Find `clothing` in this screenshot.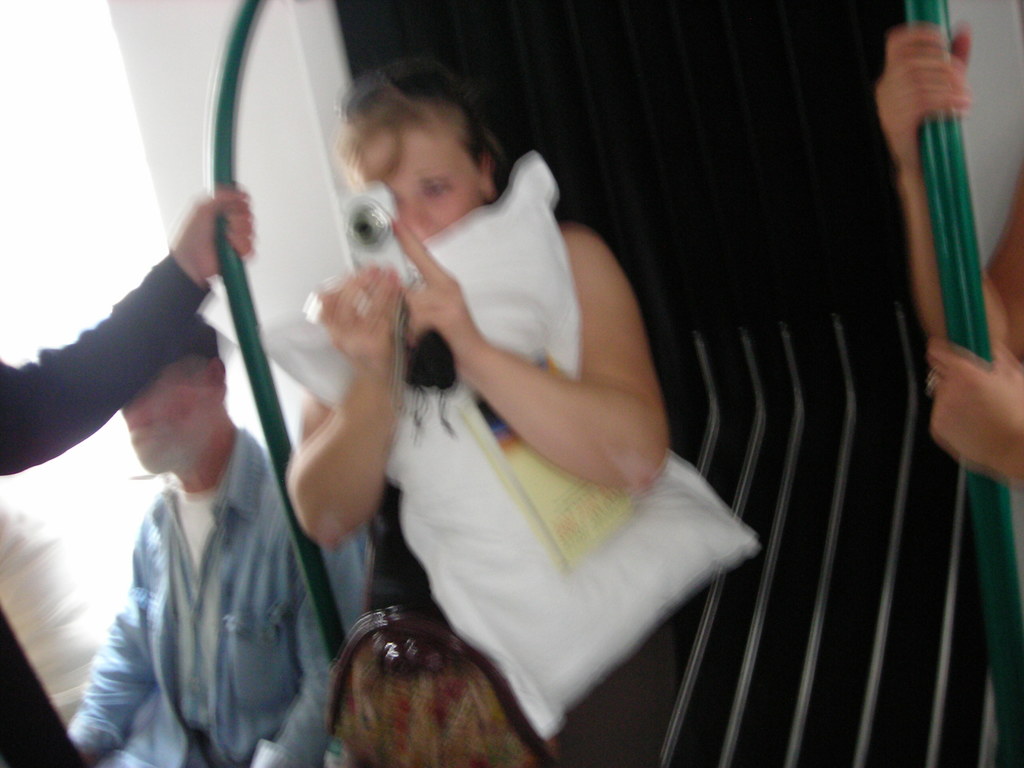
The bounding box for `clothing` is [369, 479, 674, 767].
